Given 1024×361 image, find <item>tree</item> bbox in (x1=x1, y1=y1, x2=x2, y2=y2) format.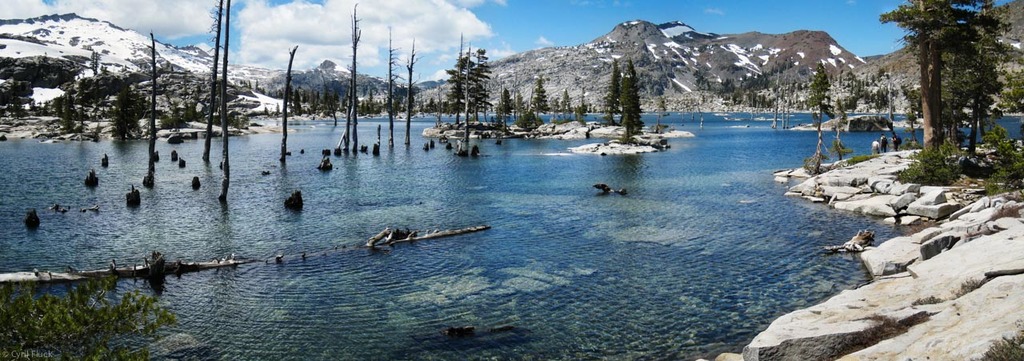
(x1=531, y1=78, x2=552, y2=117).
